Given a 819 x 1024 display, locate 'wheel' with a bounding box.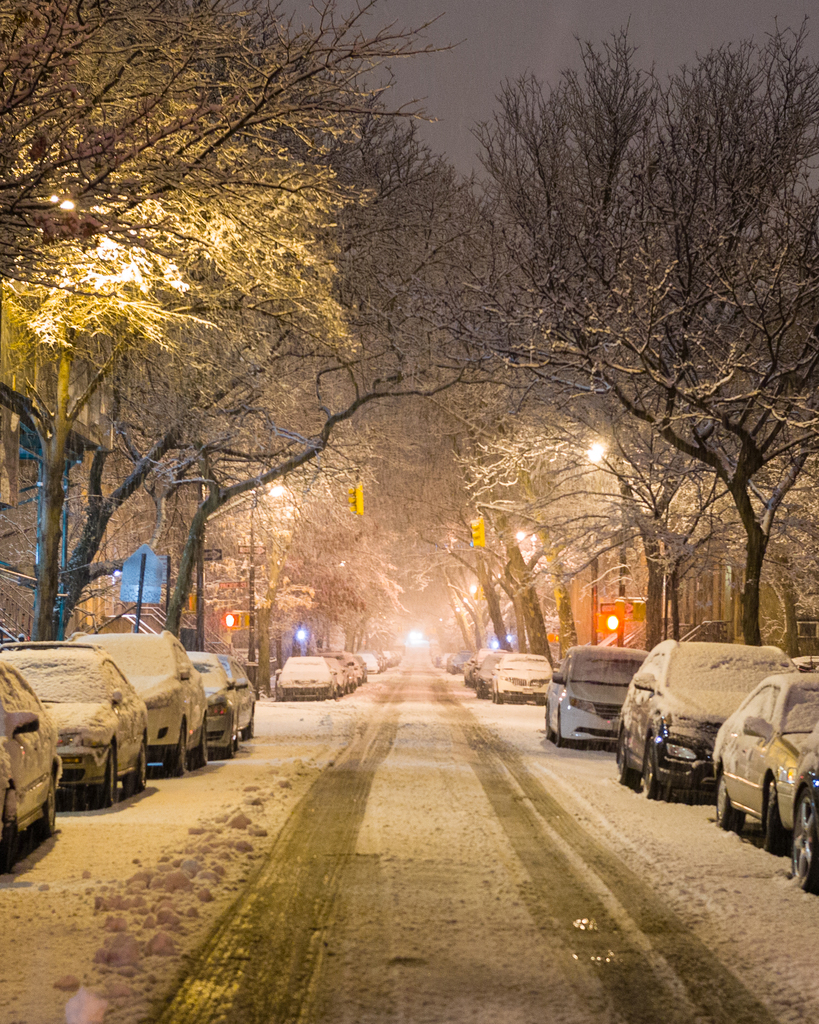
Located: bbox(92, 748, 118, 813).
